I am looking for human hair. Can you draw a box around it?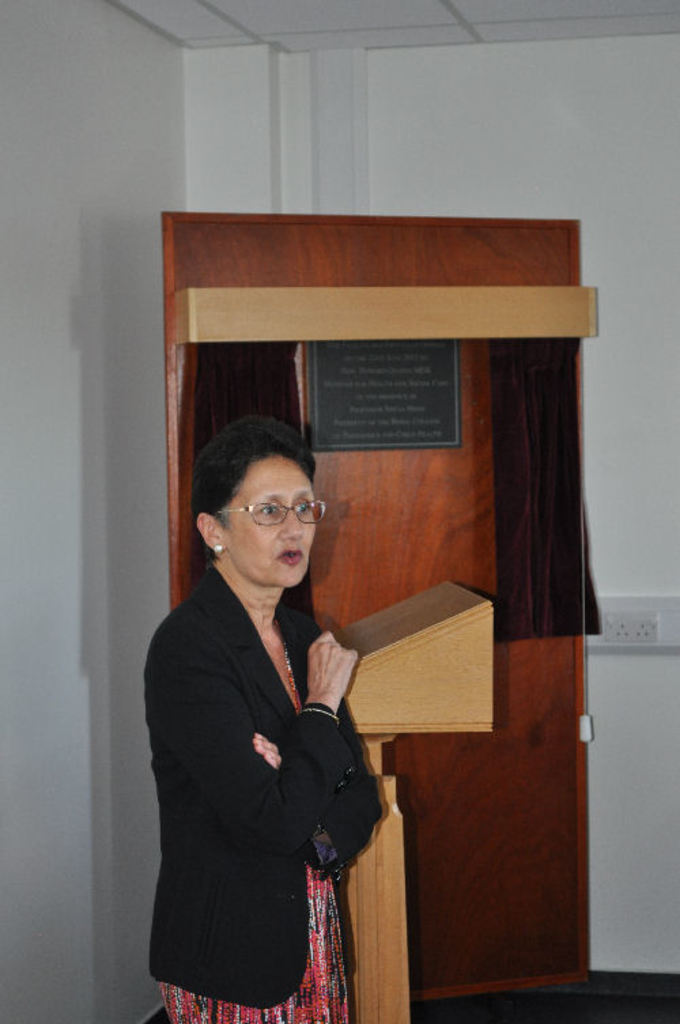
Sure, the bounding box is (x1=205, y1=427, x2=326, y2=539).
